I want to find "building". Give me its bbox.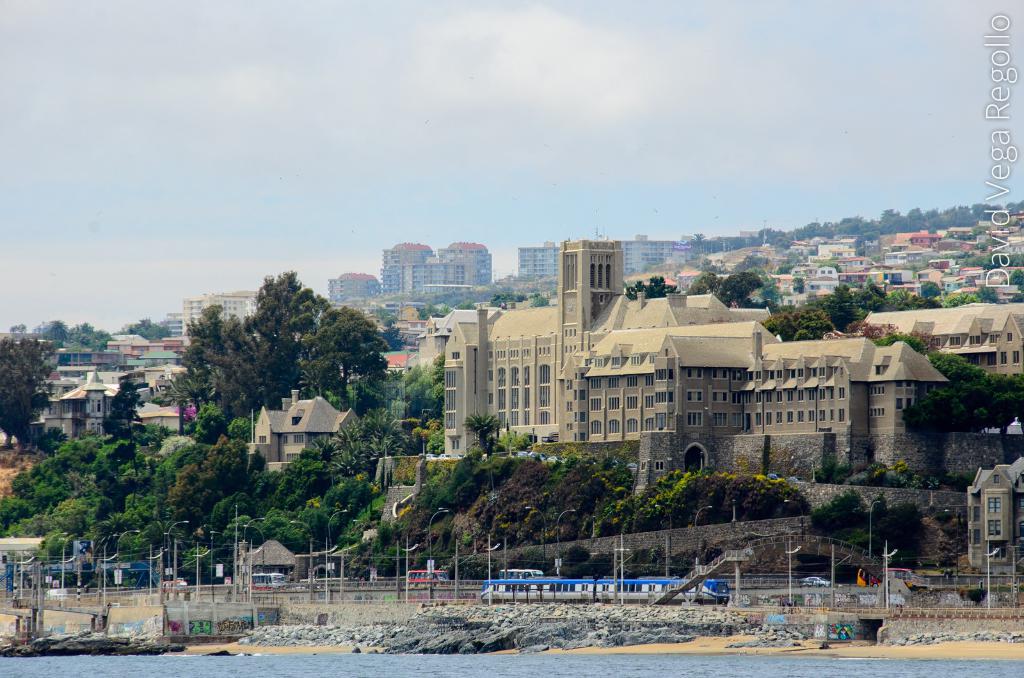
l=433, t=240, r=489, b=300.
